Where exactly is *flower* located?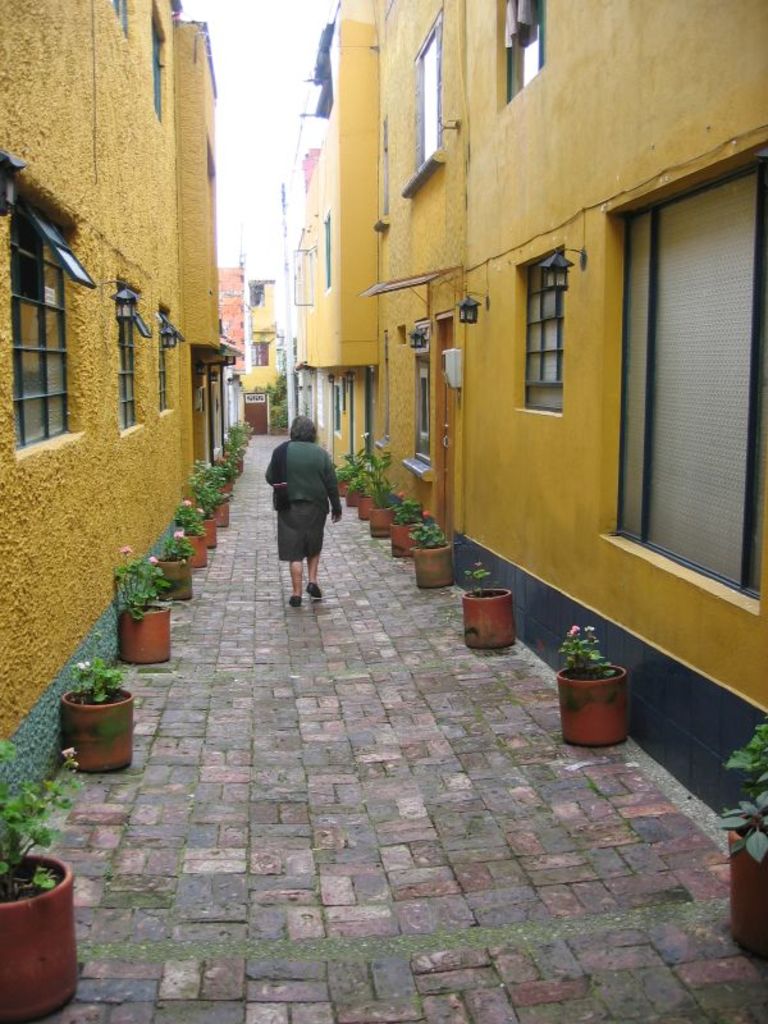
Its bounding box is bbox=(120, 544, 131, 553).
